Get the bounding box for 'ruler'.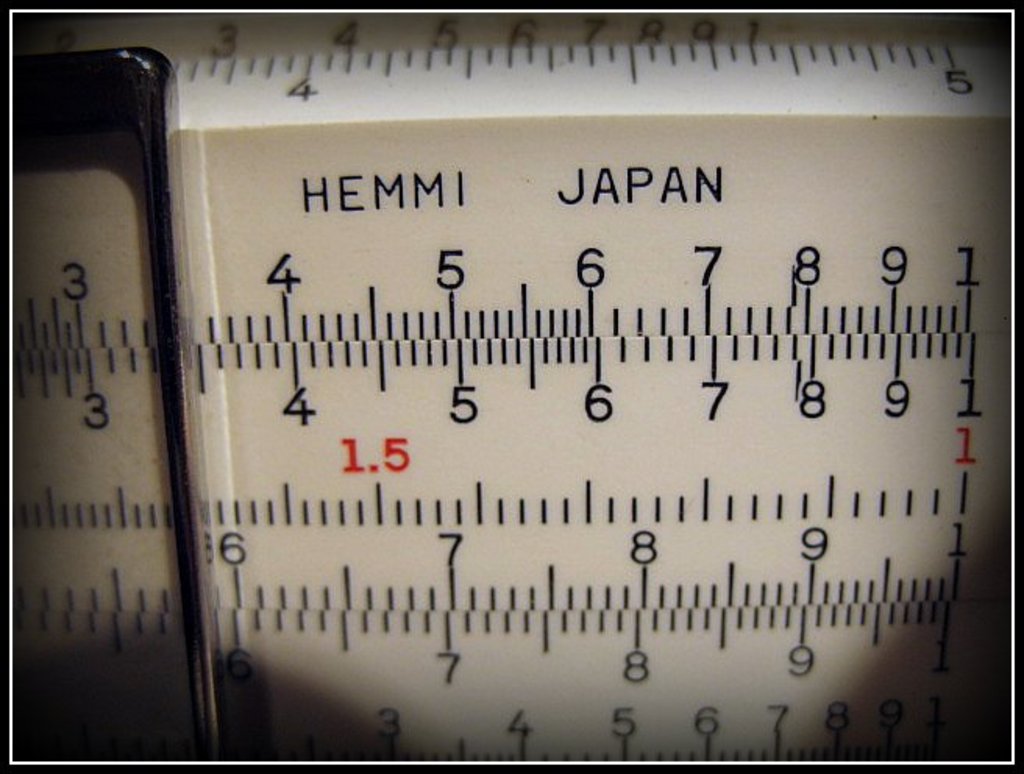
bbox=(12, 14, 1012, 765).
